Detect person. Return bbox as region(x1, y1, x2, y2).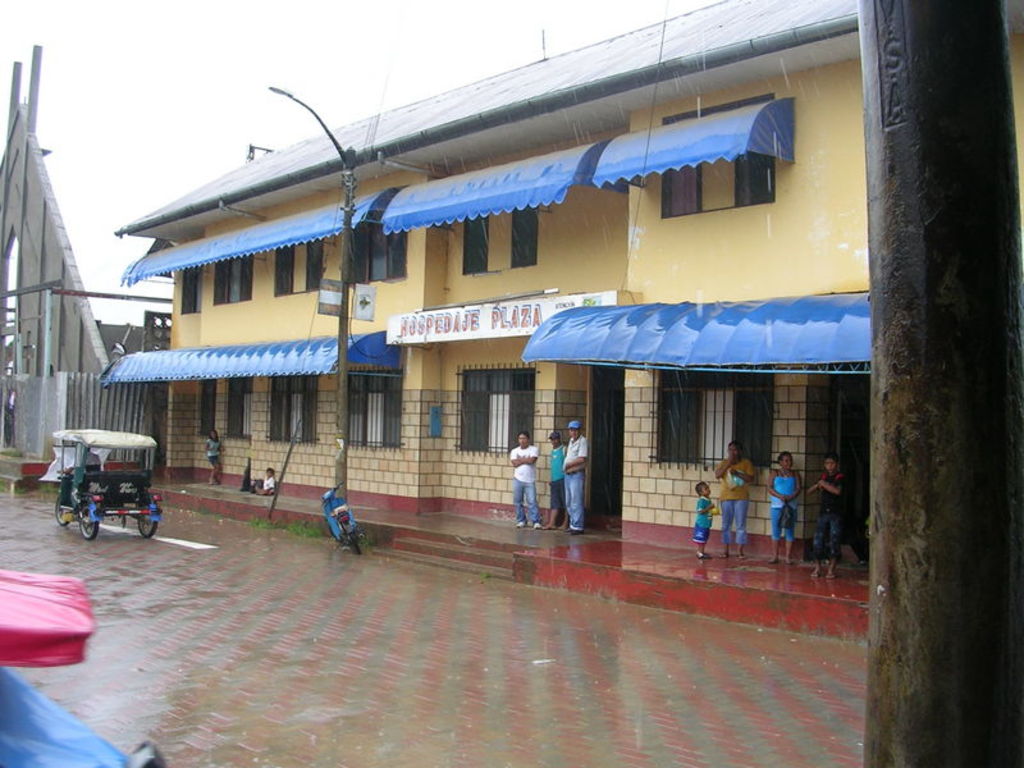
region(713, 438, 750, 550).
